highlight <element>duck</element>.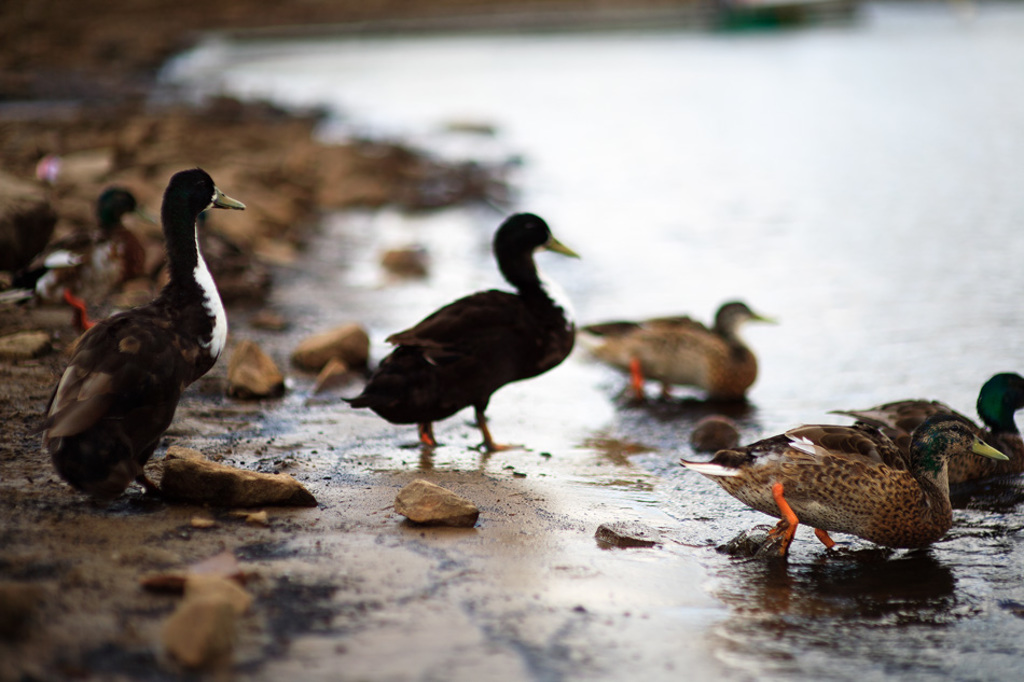
Highlighted region: 39:165:258:473.
